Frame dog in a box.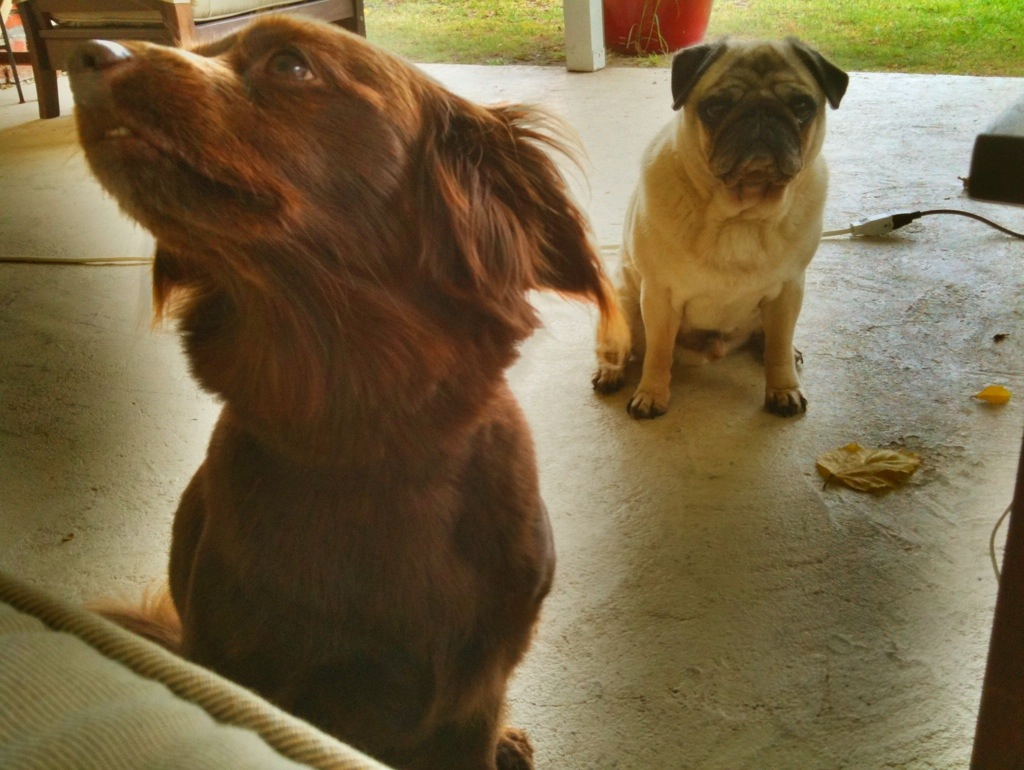
locate(66, 13, 618, 769).
